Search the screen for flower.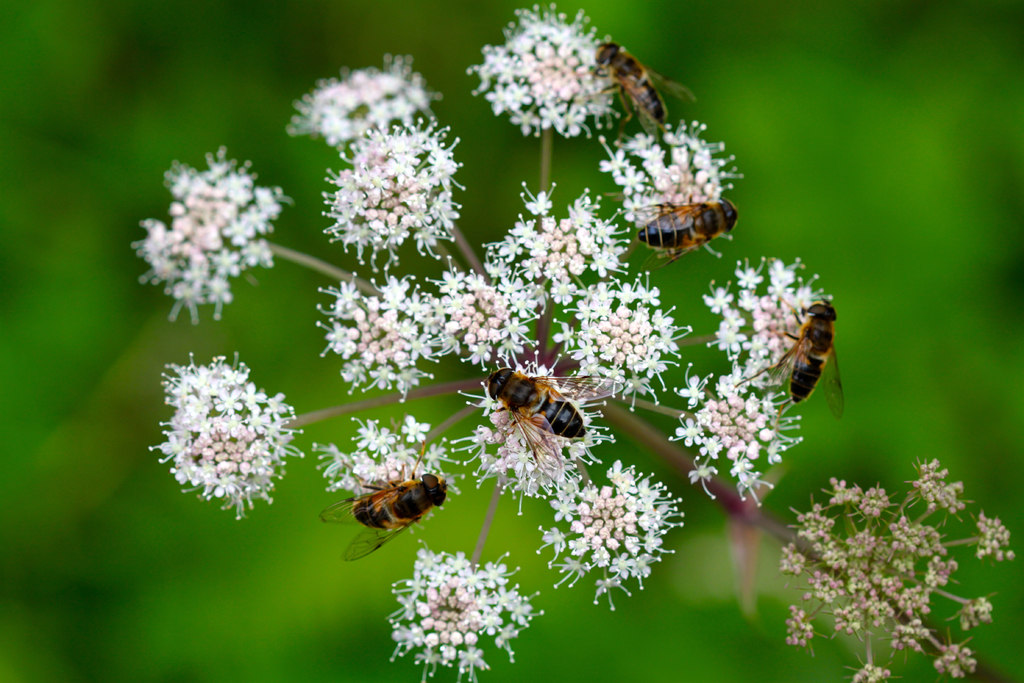
Found at (315, 422, 460, 521).
